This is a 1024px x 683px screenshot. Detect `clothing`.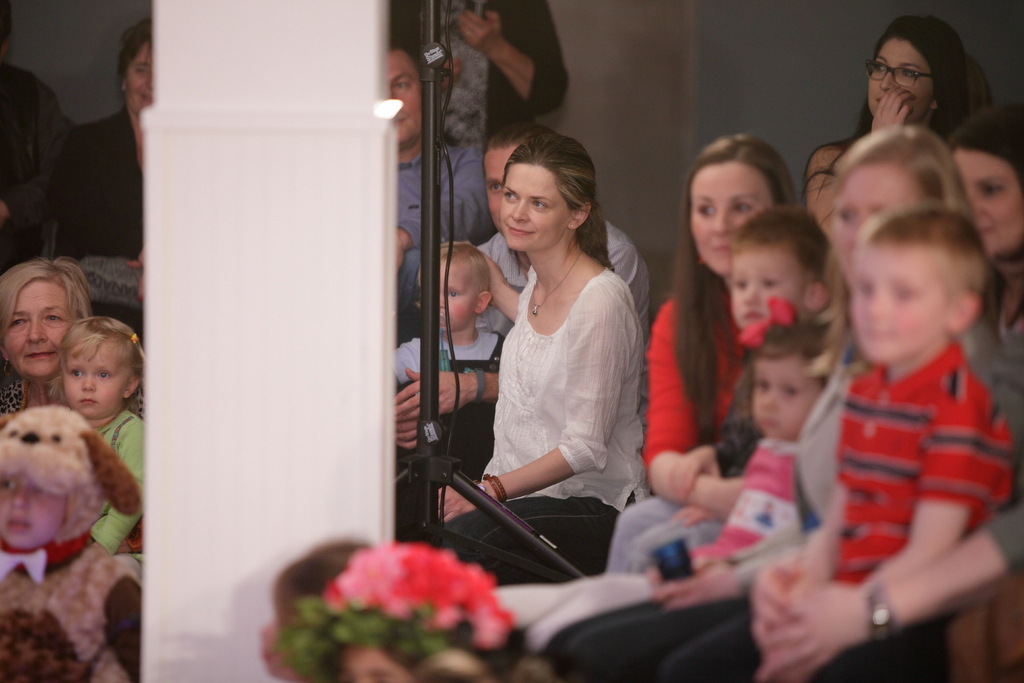
[0,57,64,277].
